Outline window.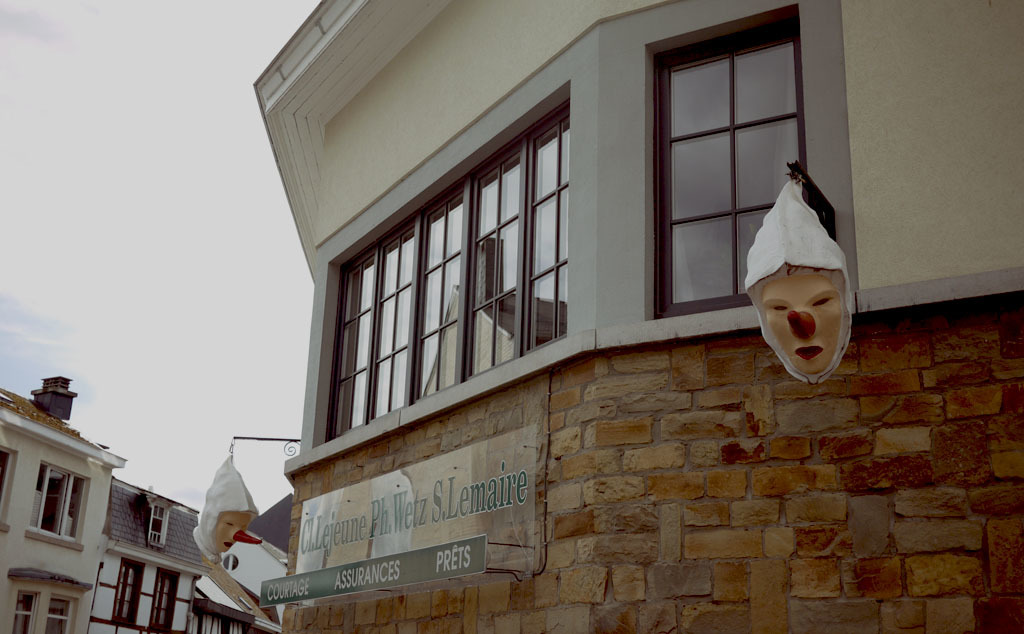
Outline: [left=27, top=453, right=104, bottom=563].
